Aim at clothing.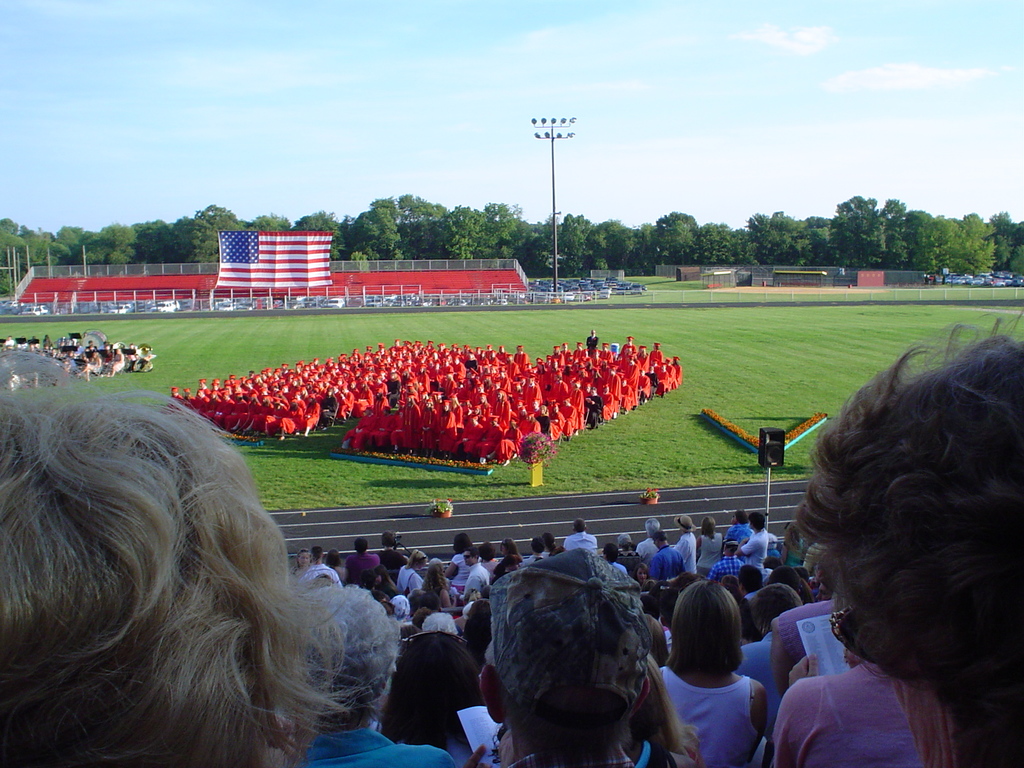
Aimed at select_region(678, 526, 701, 573).
